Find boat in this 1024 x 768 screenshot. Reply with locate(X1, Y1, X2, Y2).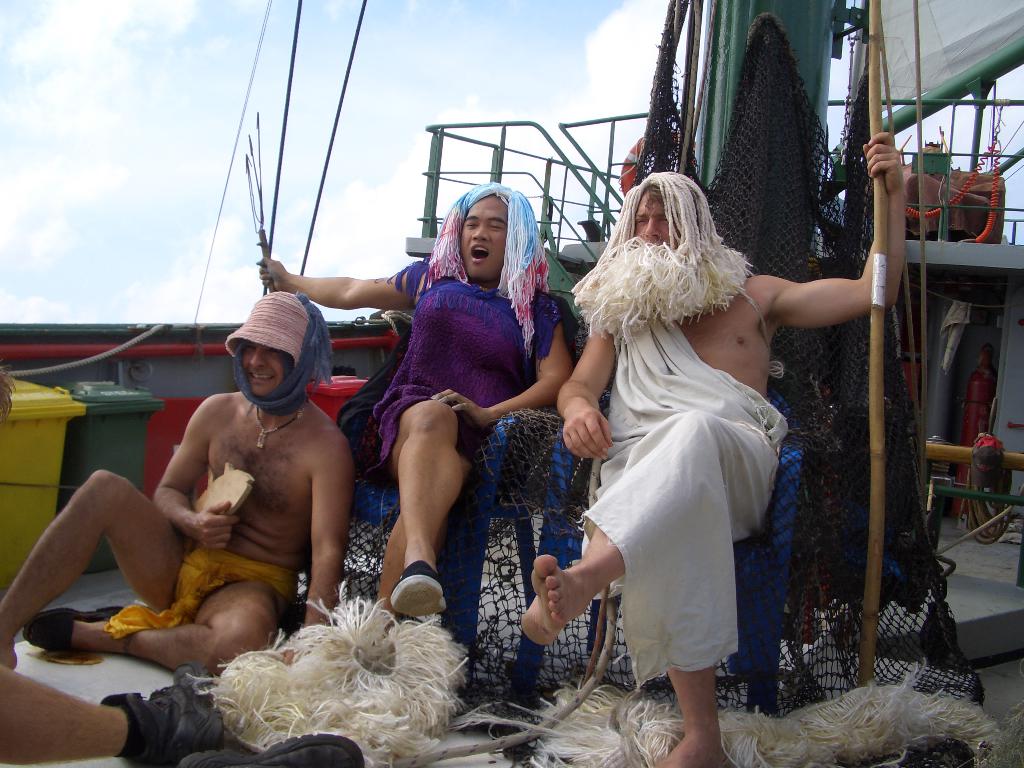
locate(0, 0, 1023, 767).
